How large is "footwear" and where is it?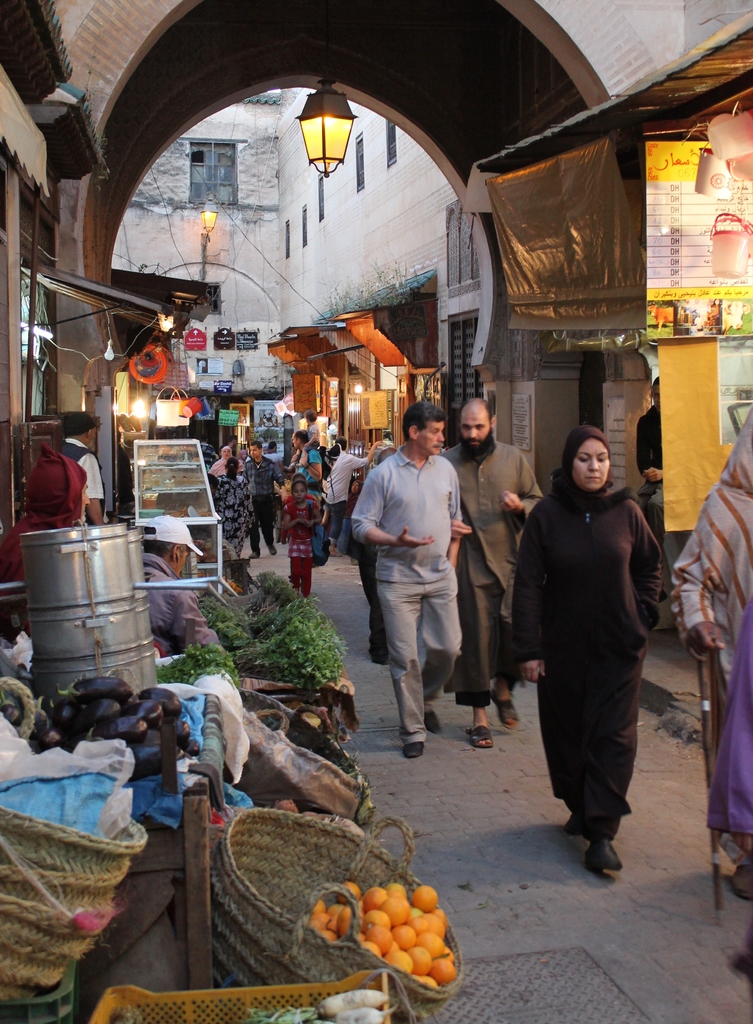
Bounding box: left=562, top=818, right=588, bottom=832.
